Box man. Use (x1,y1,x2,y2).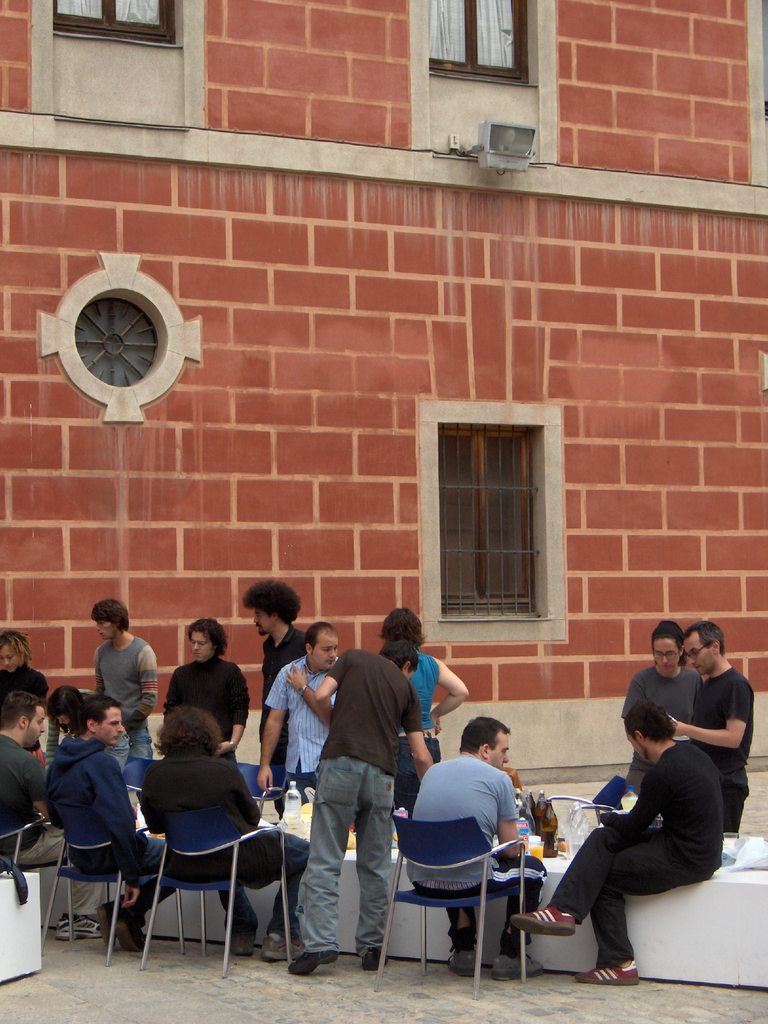
(244,579,302,745).
